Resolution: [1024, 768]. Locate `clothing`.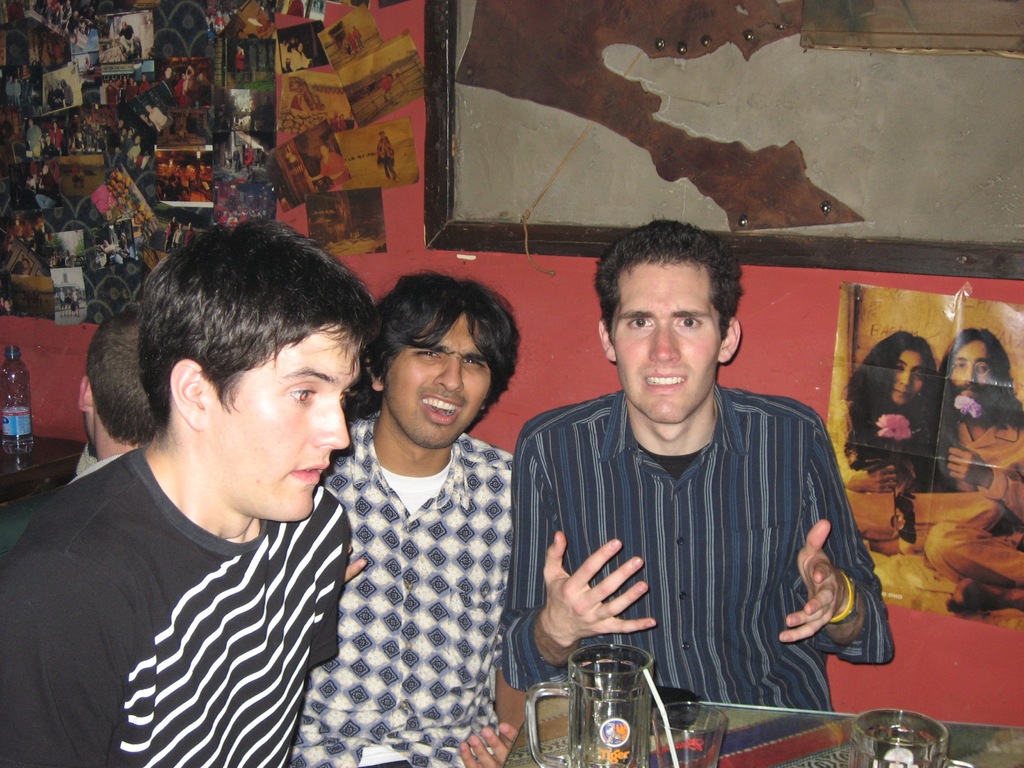
l=58, t=257, r=65, b=268.
